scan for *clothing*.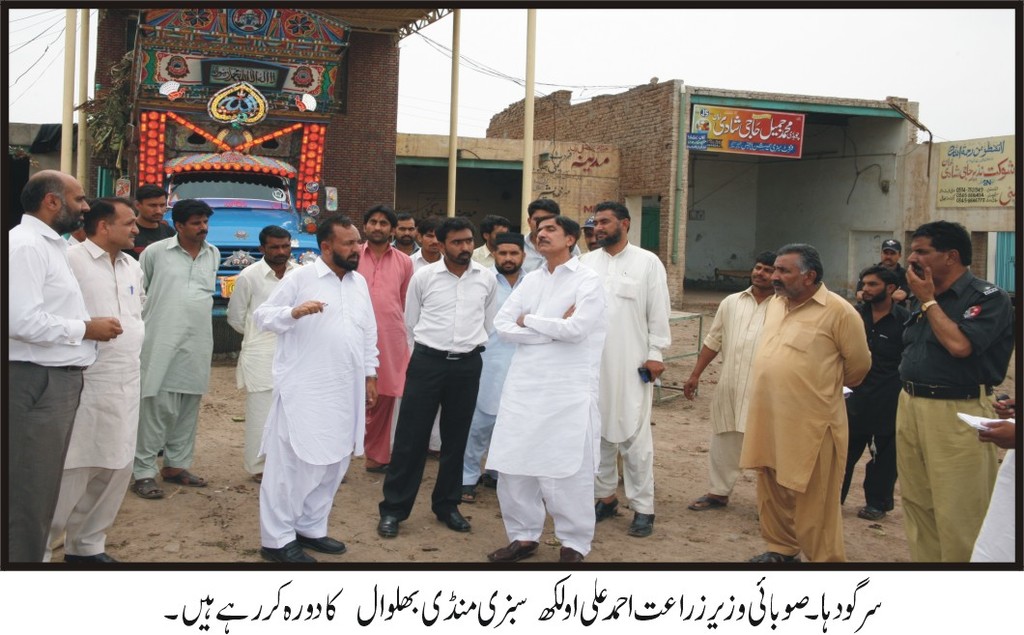
Scan result: {"x1": 519, "y1": 231, "x2": 544, "y2": 277}.
